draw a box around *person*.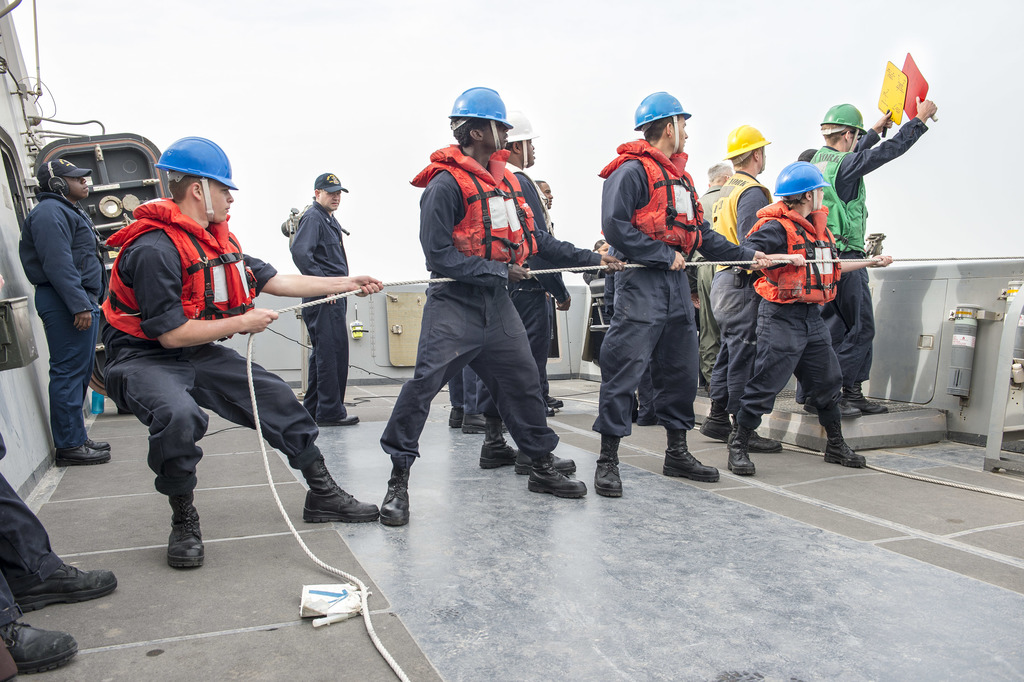
19, 150, 118, 468.
